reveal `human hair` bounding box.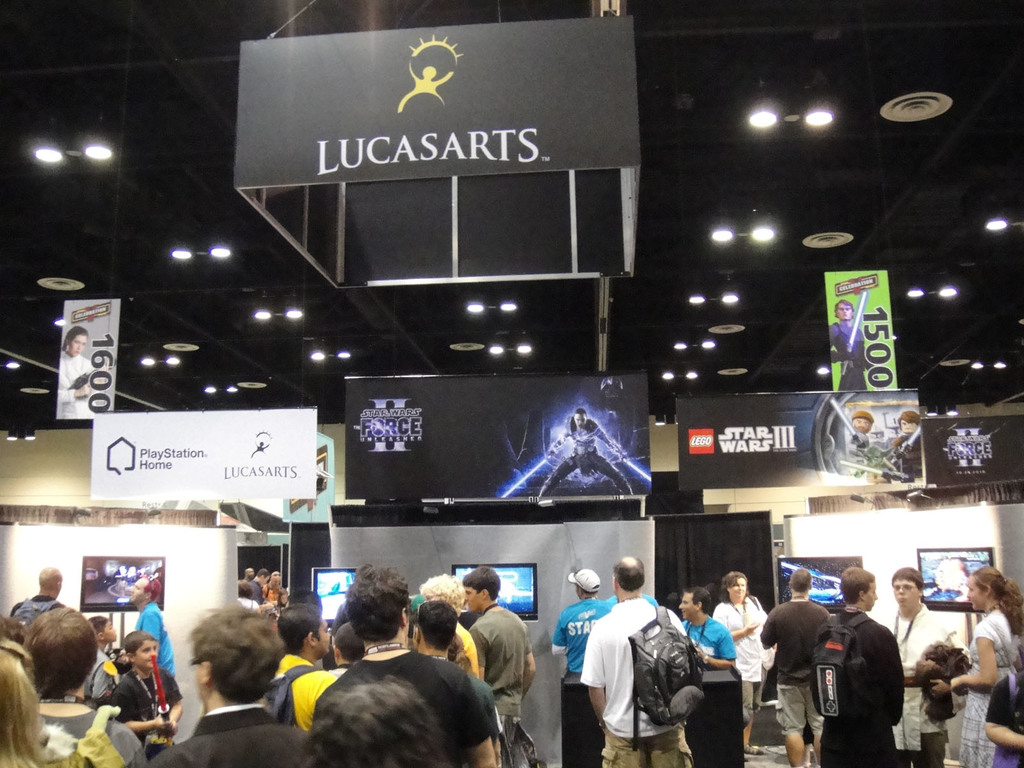
Revealed: <bbox>333, 625, 365, 663</bbox>.
